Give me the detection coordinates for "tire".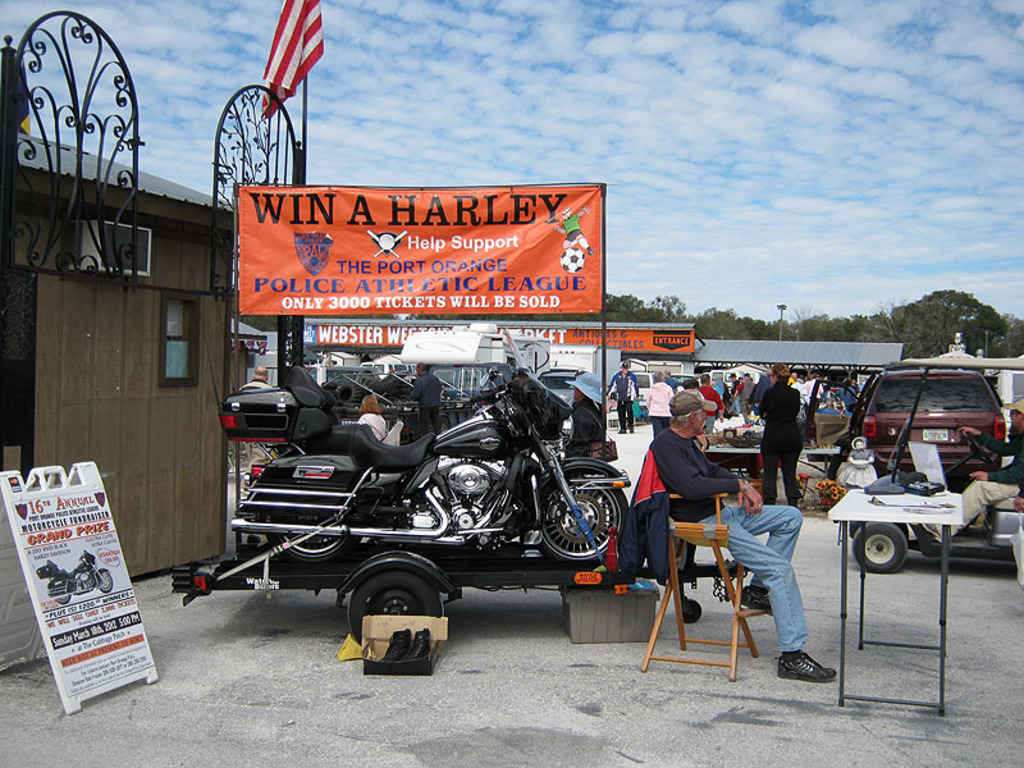
[x1=100, y1=571, x2=114, y2=590].
